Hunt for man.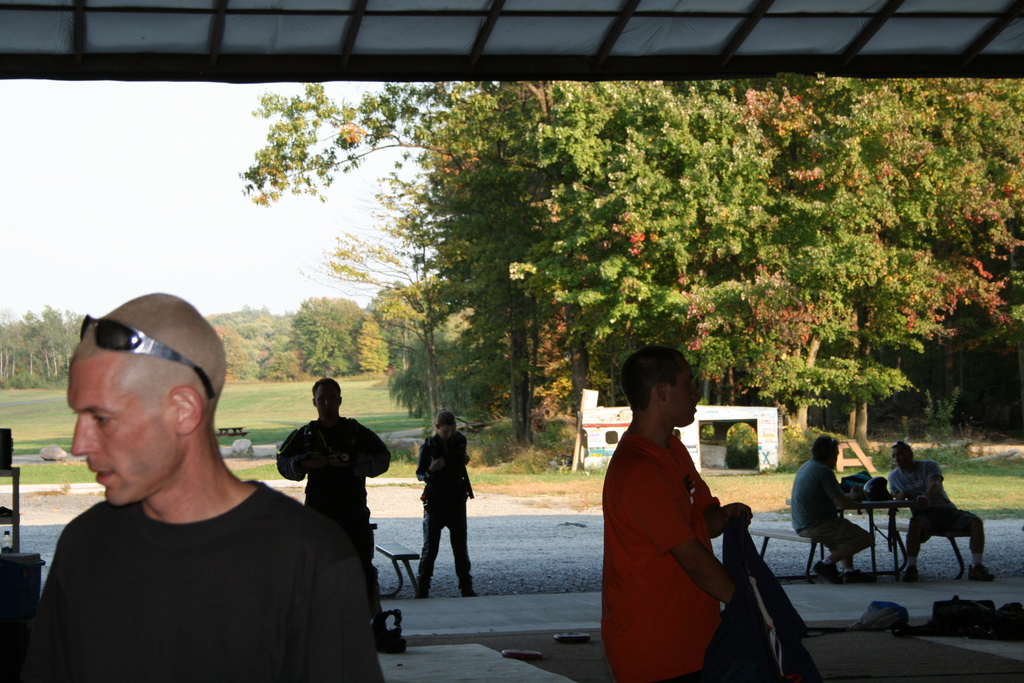
Hunted down at BBox(889, 436, 1000, 593).
